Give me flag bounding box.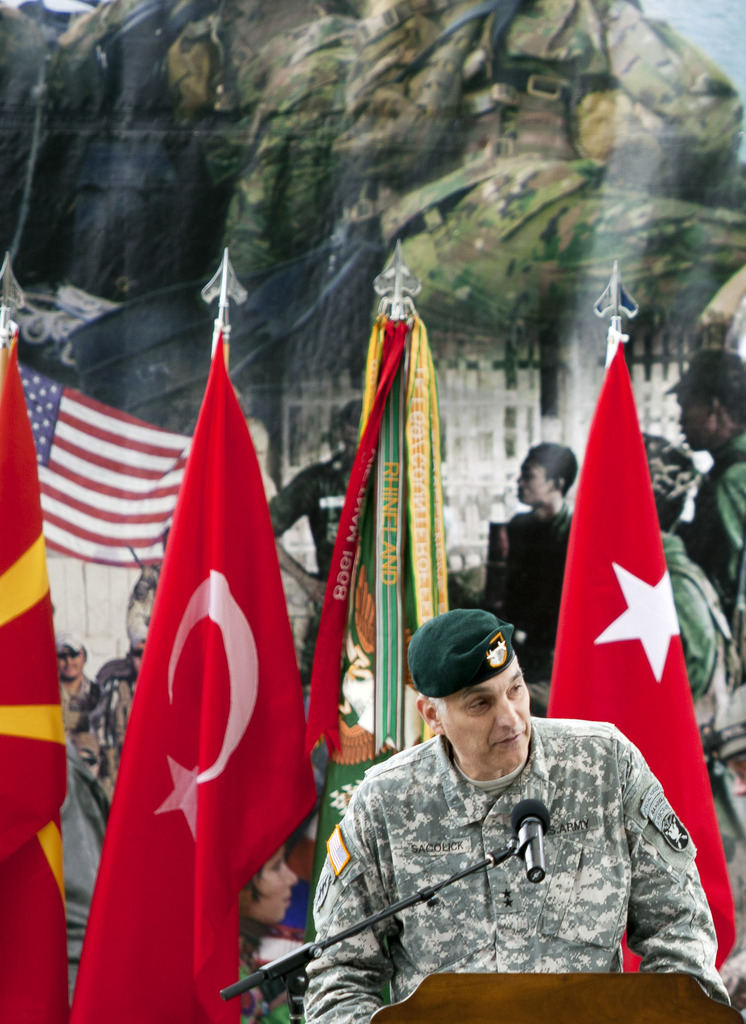
bbox(101, 276, 294, 1023).
